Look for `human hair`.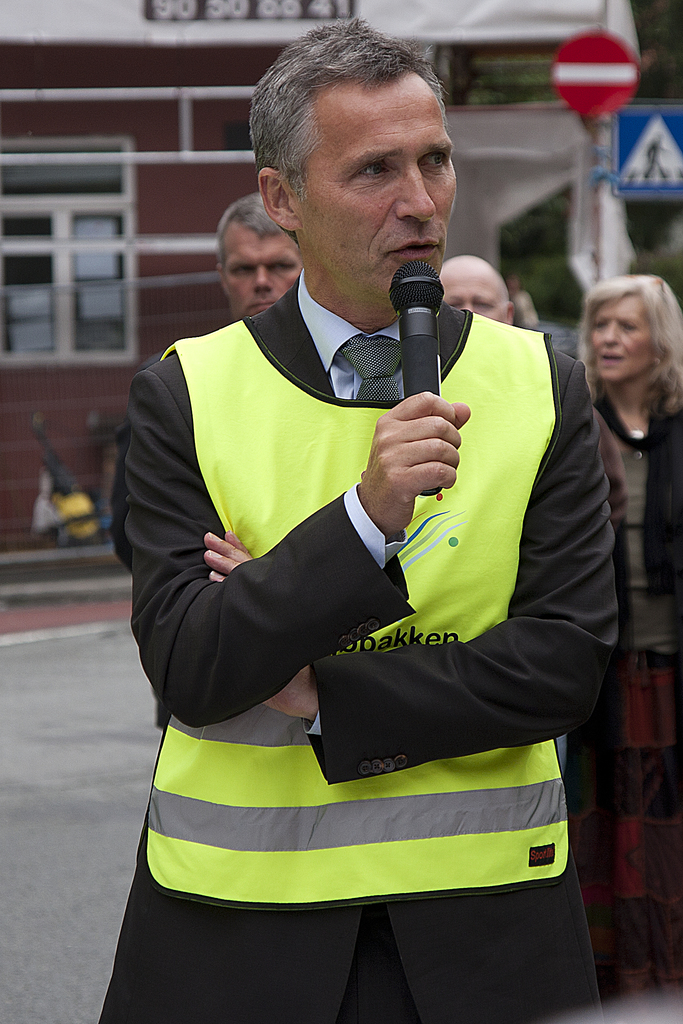
Found: bbox(242, 13, 456, 207).
